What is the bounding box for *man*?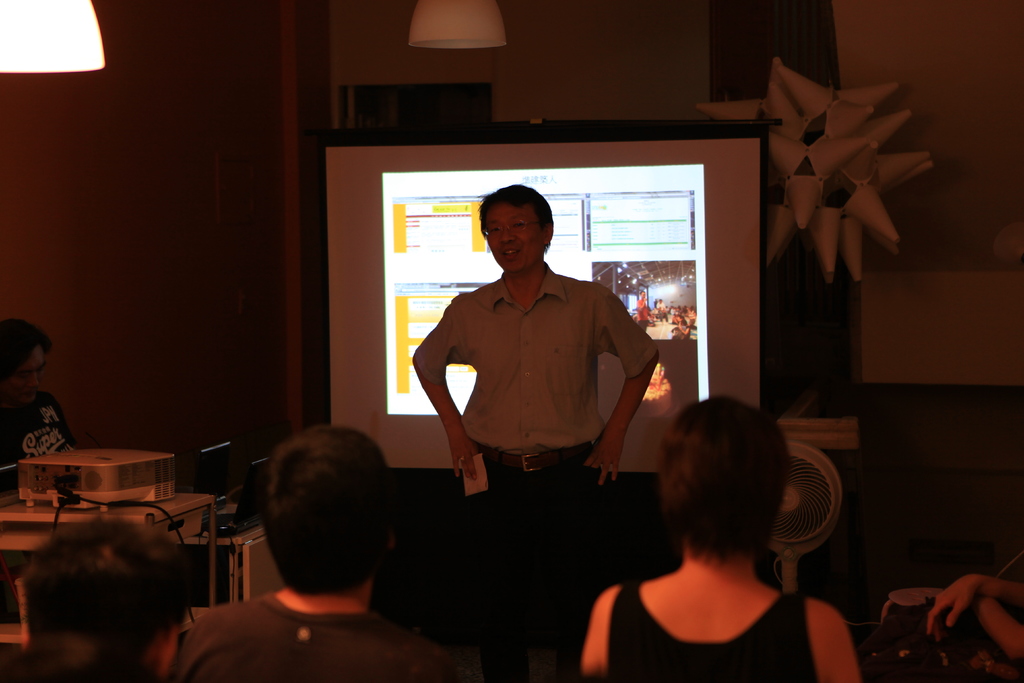
(left=410, top=181, right=671, bottom=559).
